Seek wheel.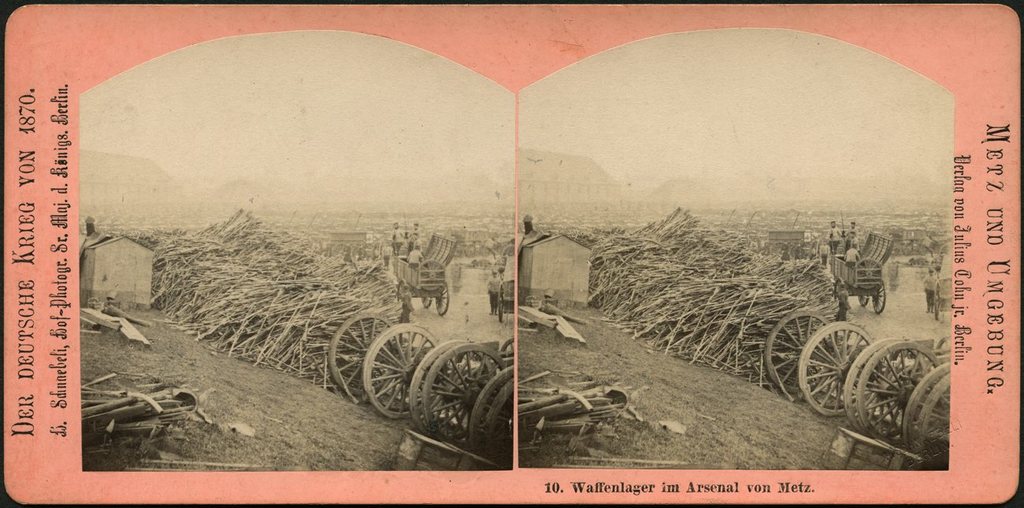
left=369, top=323, right=436, bottom=419.
